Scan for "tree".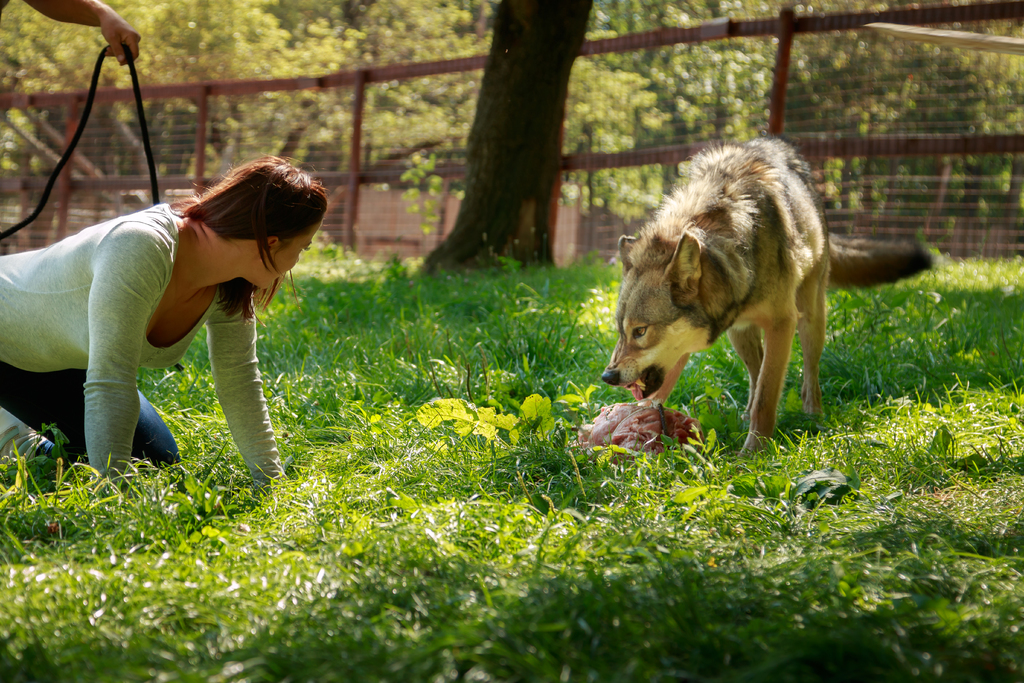
Scan result: <bbox>132, 0, 292, 191</bbox>.
